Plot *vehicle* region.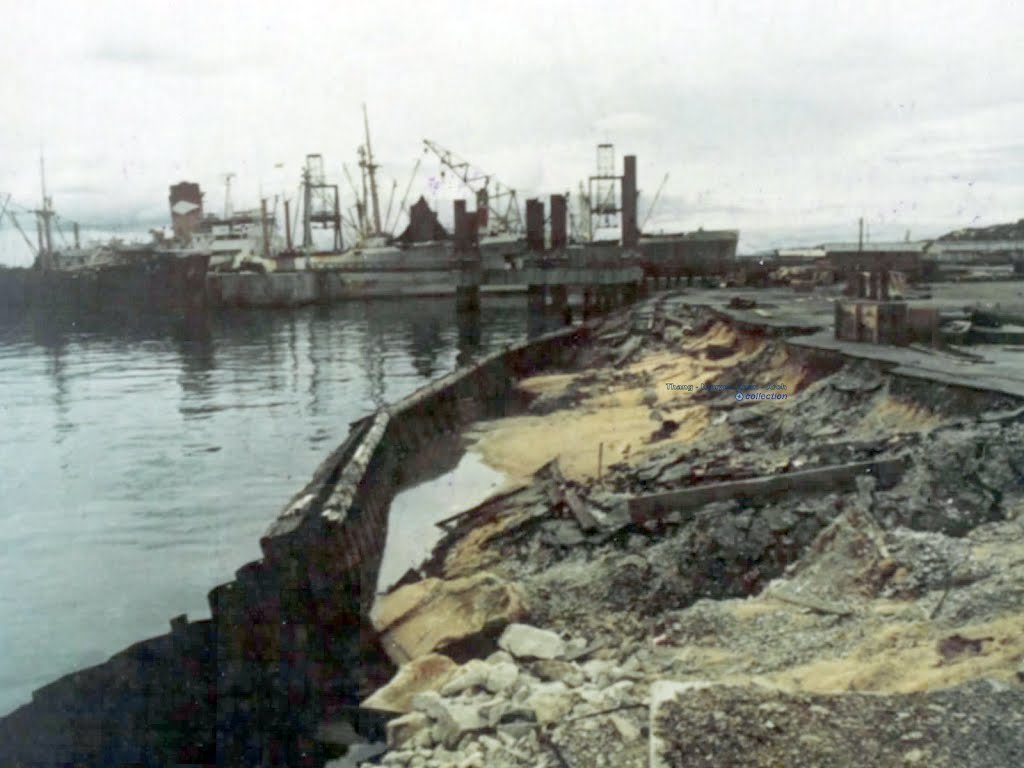
Plotted at locate(0, 146, 140, 298).
